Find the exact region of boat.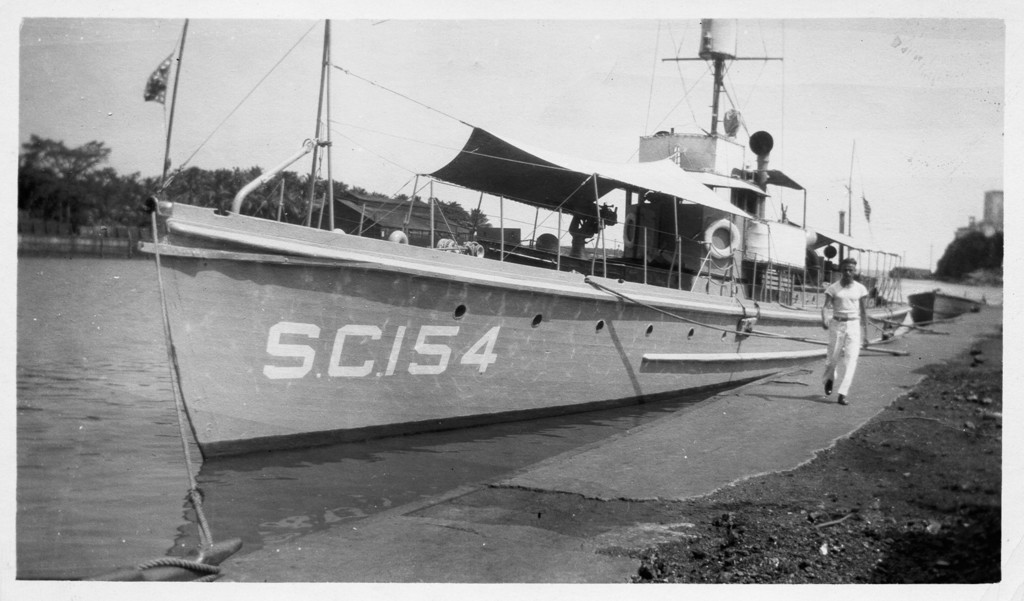
Exact region: <bbox>119, 29, 888, 501</bbox>.
